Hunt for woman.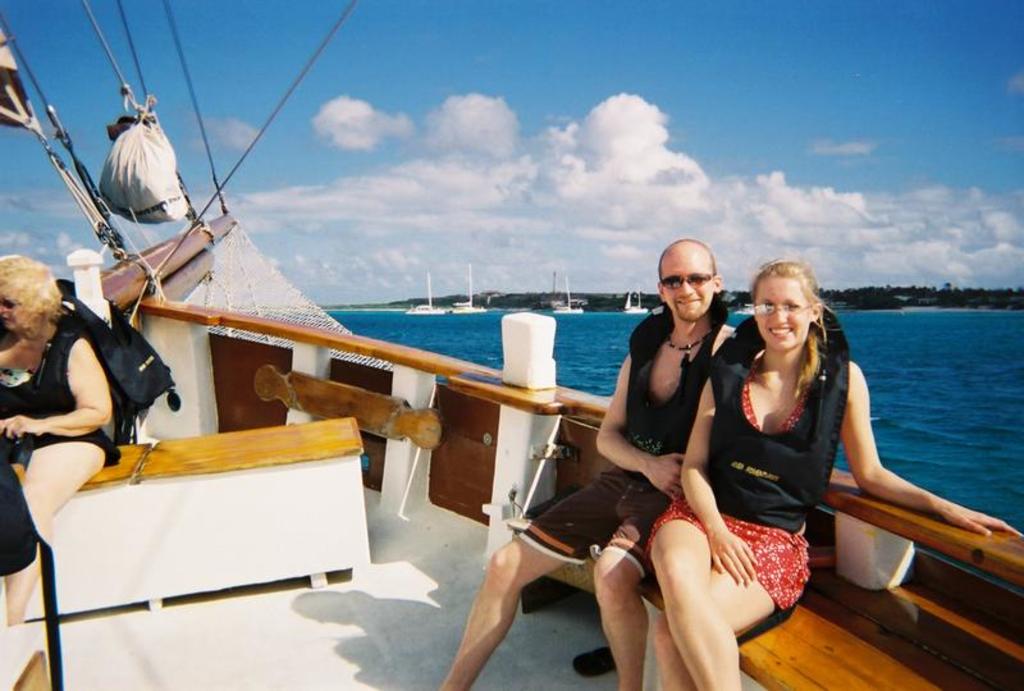
Hunted down at [x1=646, y1=251, x2=1023, y2=690].
